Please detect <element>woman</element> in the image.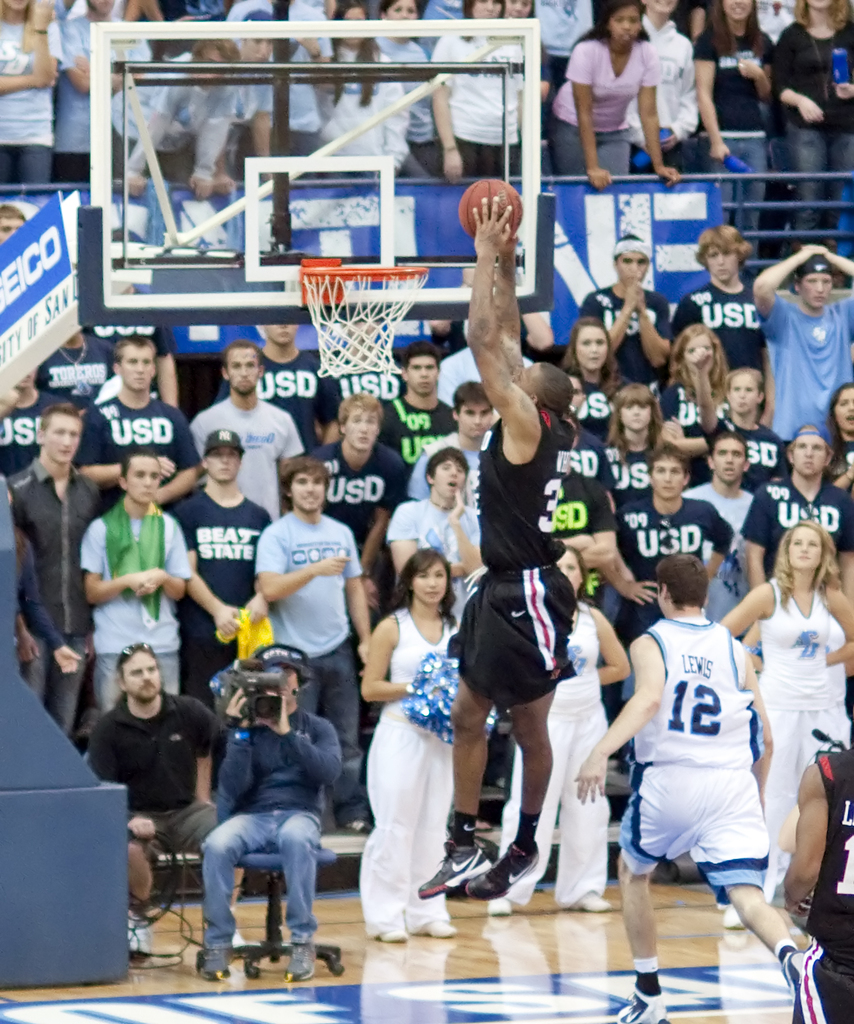
pyautogui.locateOnScreen(689, 347, 785, 499).
